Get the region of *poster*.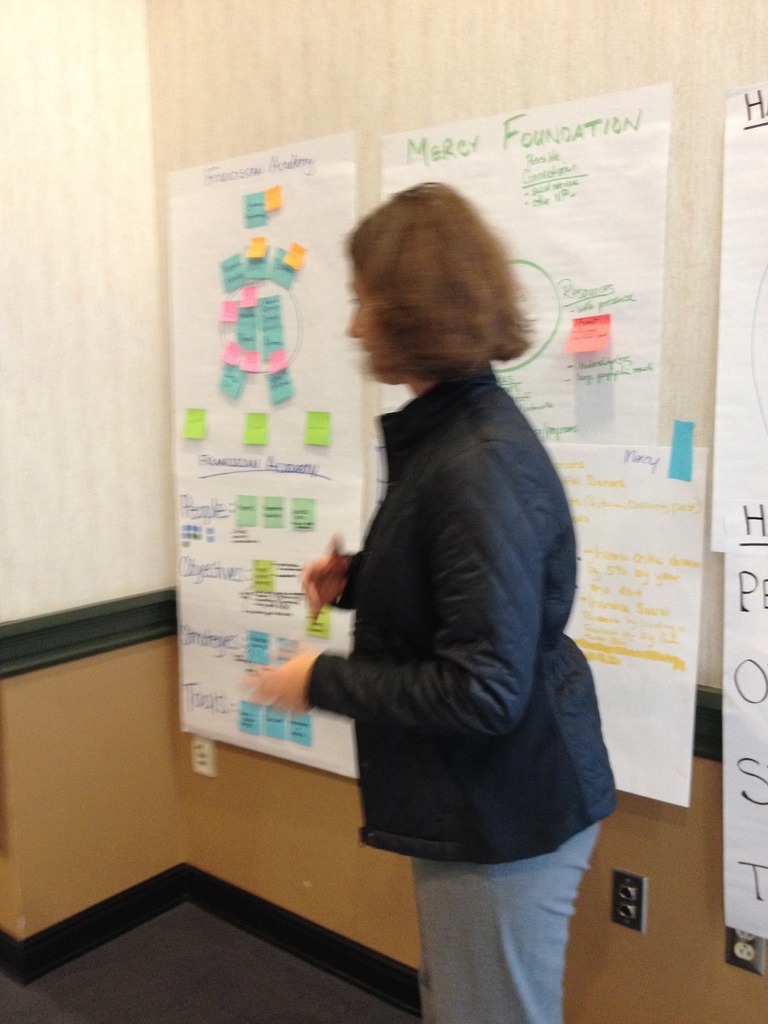
159,107,378,816.
